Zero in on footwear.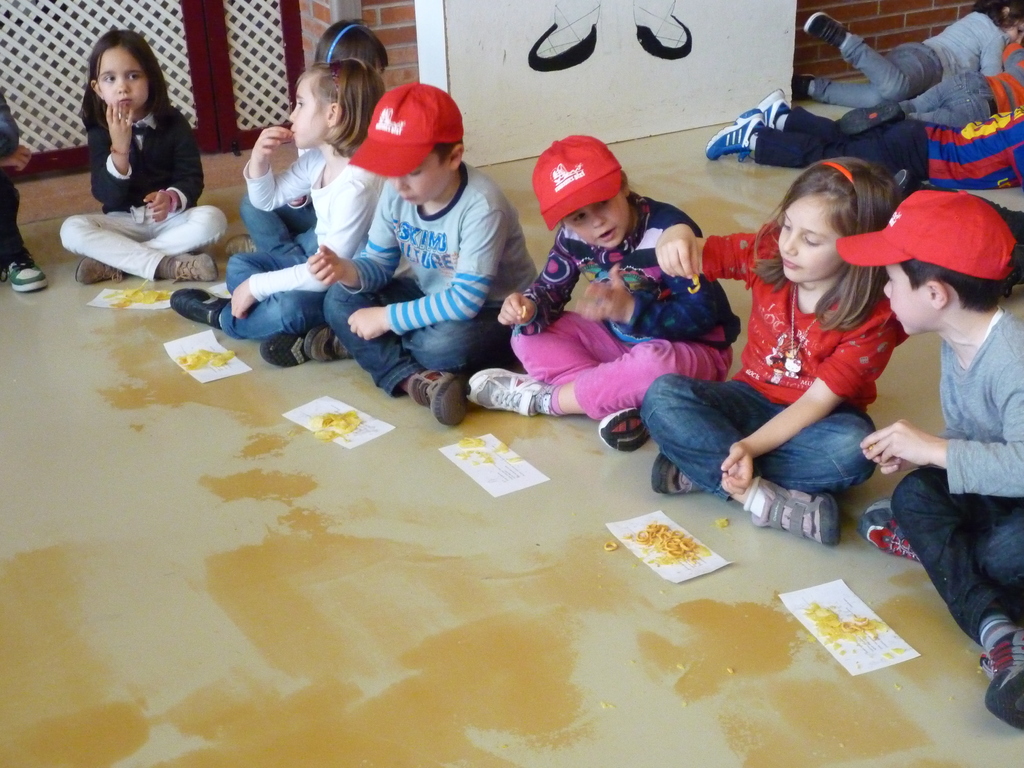
Zeroed in: box(260, 333, 308, 367).
